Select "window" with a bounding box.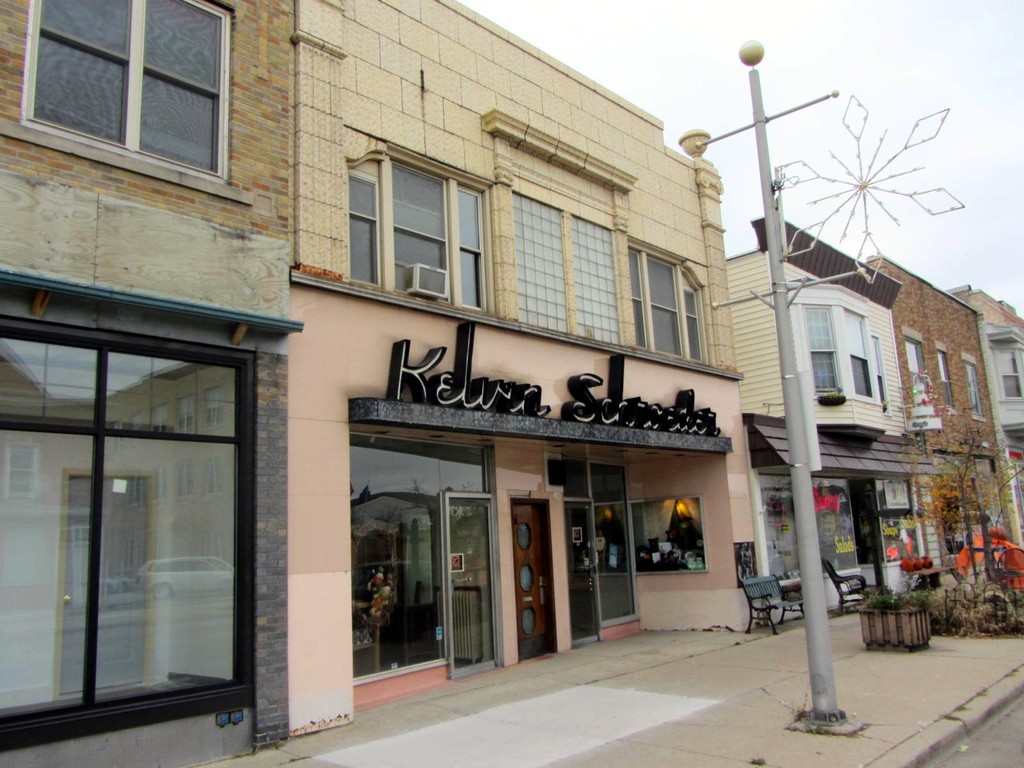
rect(621, 227, 715, 371).
